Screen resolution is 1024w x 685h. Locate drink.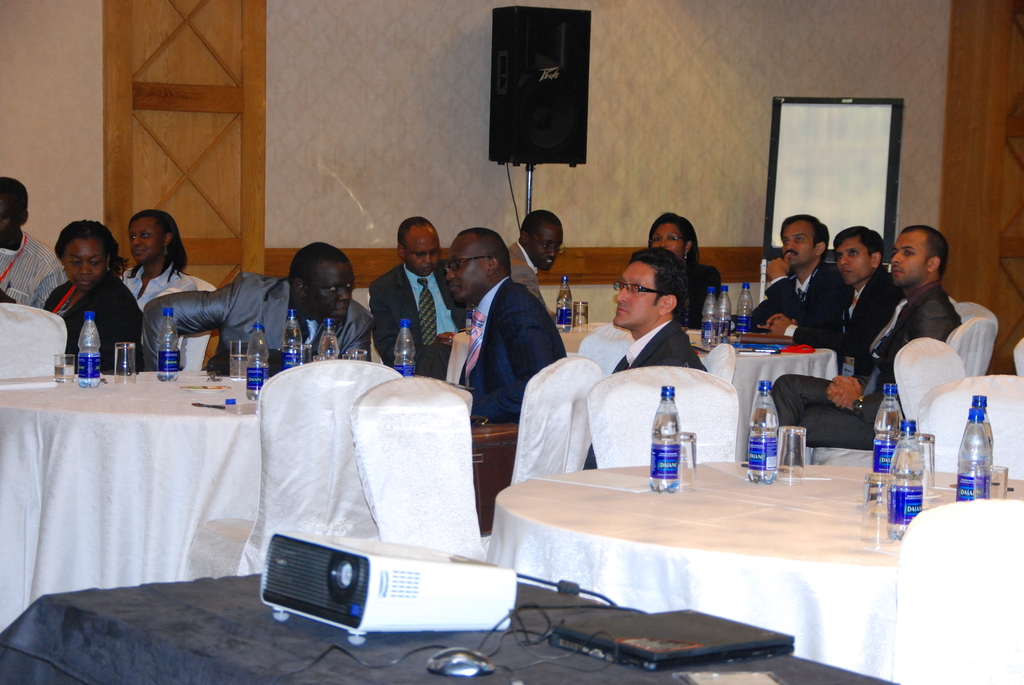
749:402:781:486.
